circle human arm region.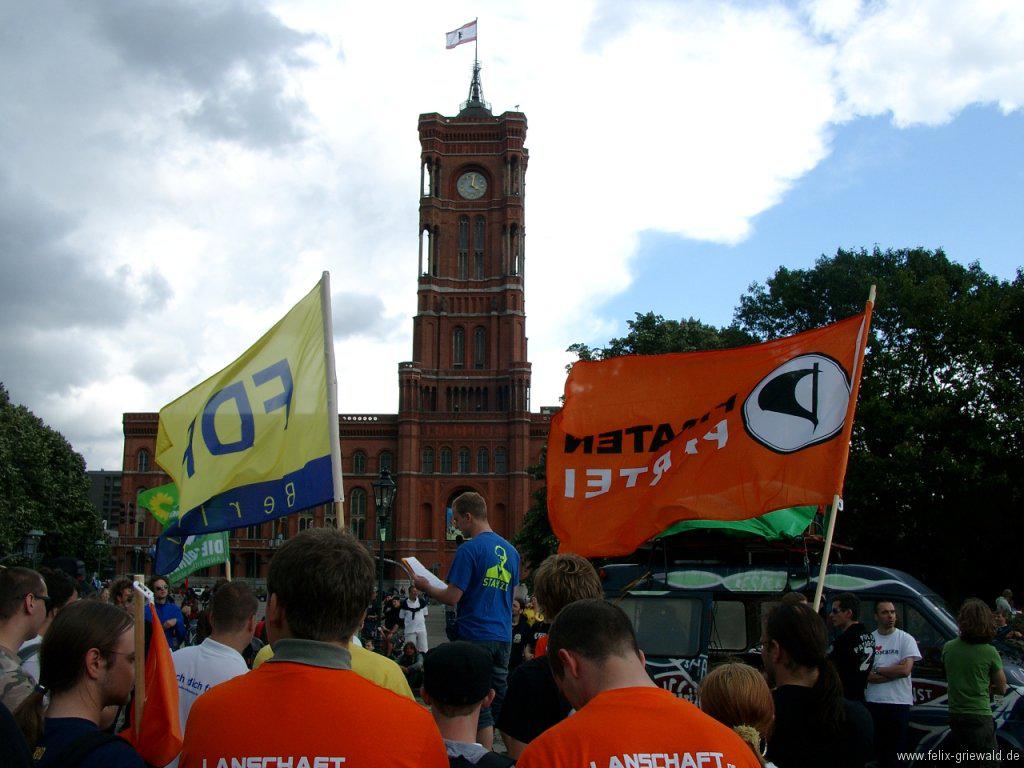
Region: BBox(987, 649, 1011, 700).
